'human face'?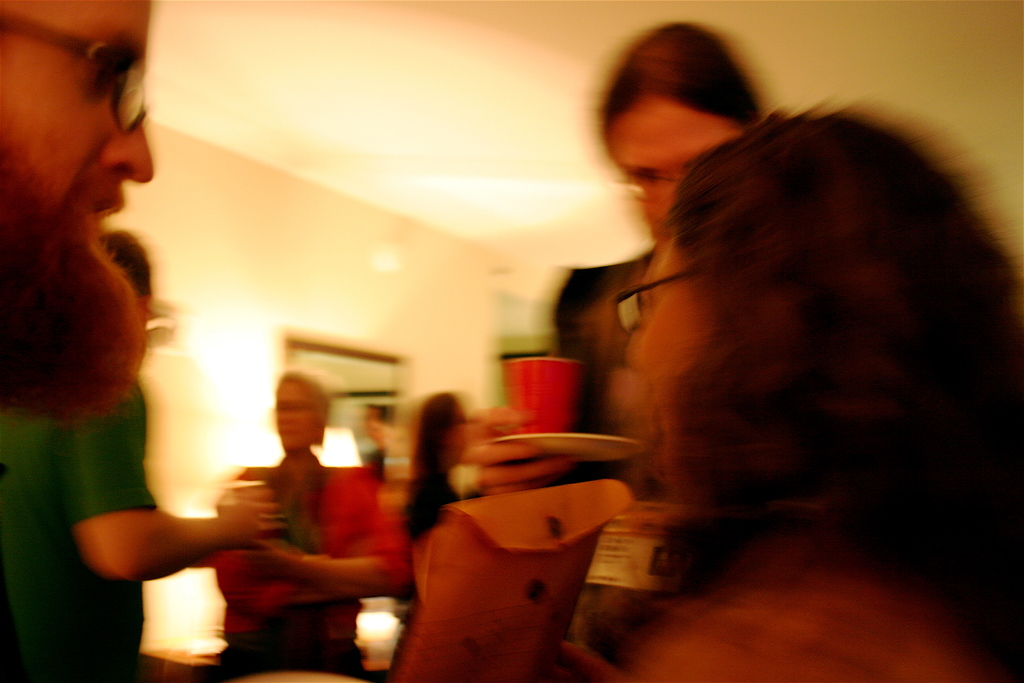
[x1=276, y1=374, x2=320, y2=450]
